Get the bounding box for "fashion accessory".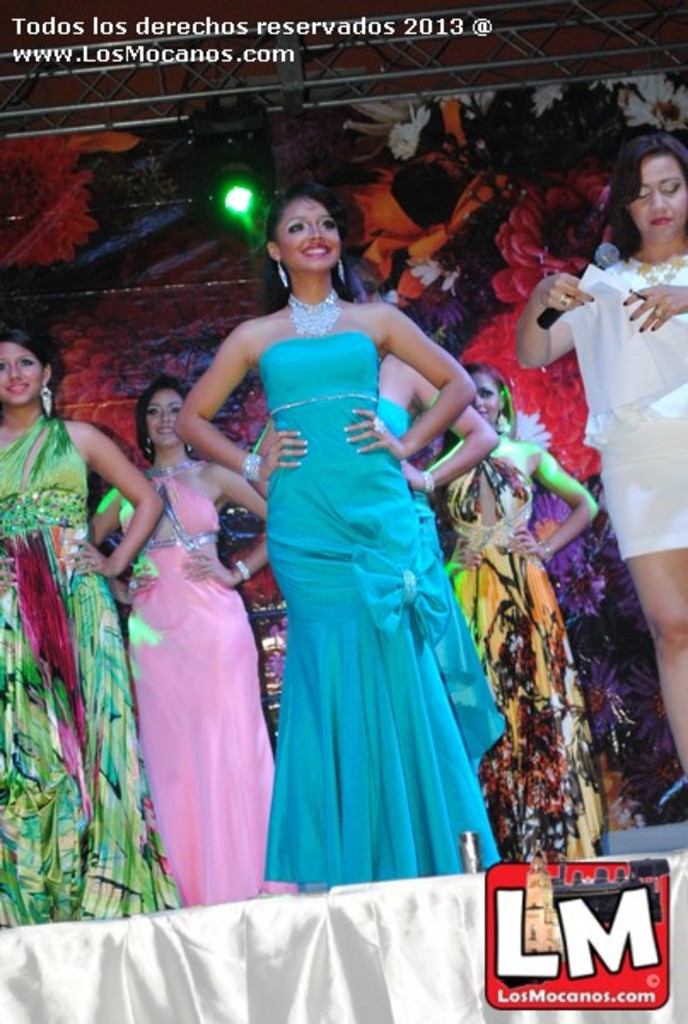
(x1=582, y1=304, x2=586, y2=305).
